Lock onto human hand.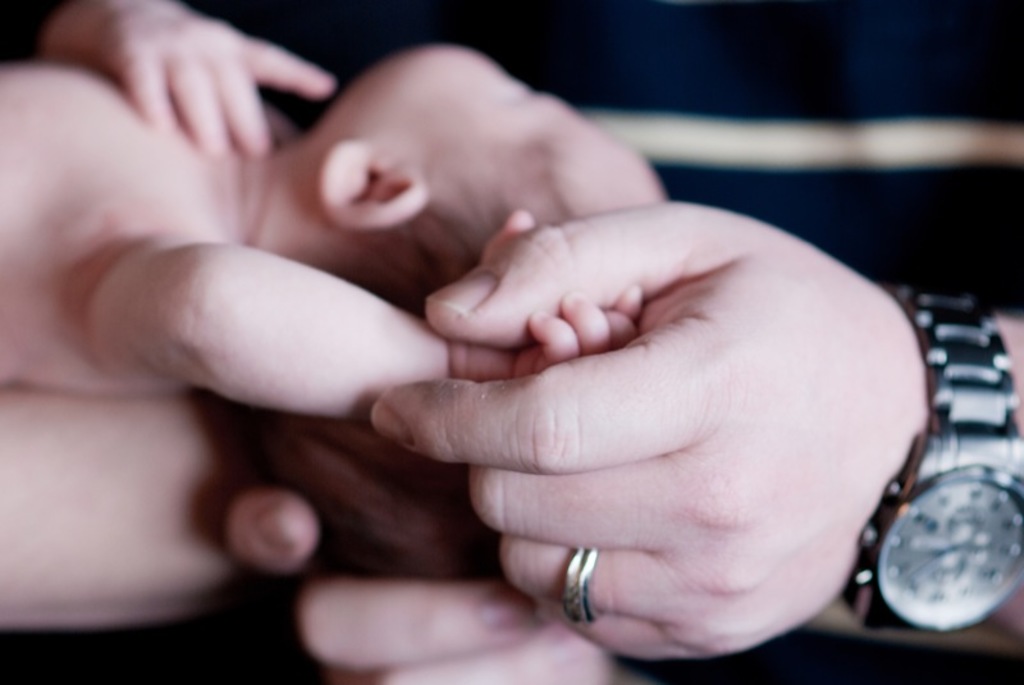
Locked: {"x1": 93, "y1": 0, "x2": 337, "y2": 160}.
